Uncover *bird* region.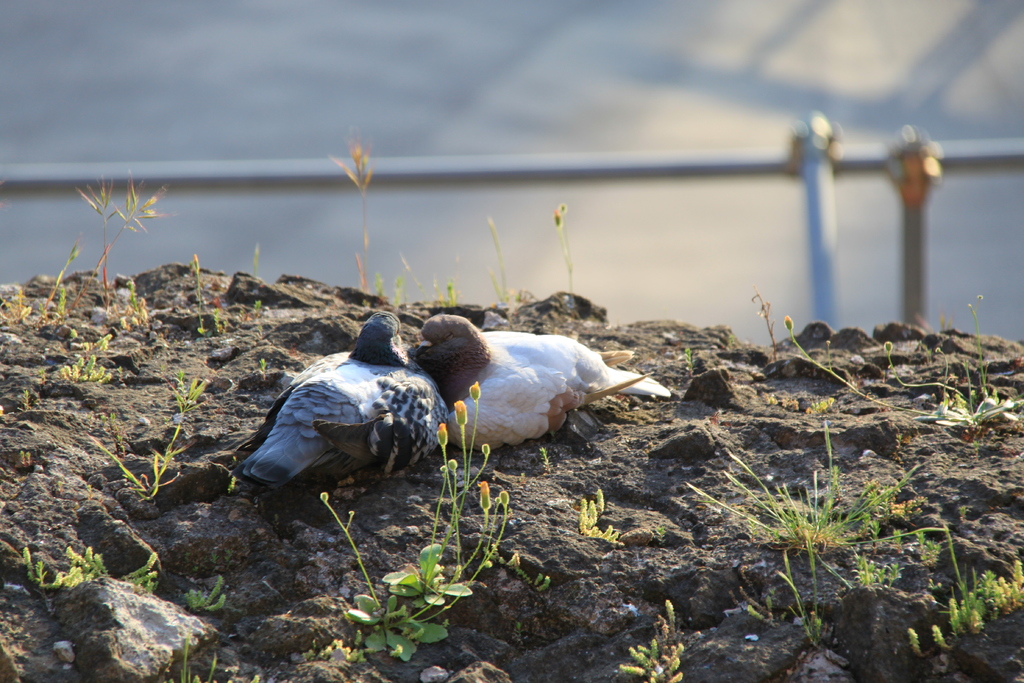
Uncovered: box(228, 308, 451, 495).
